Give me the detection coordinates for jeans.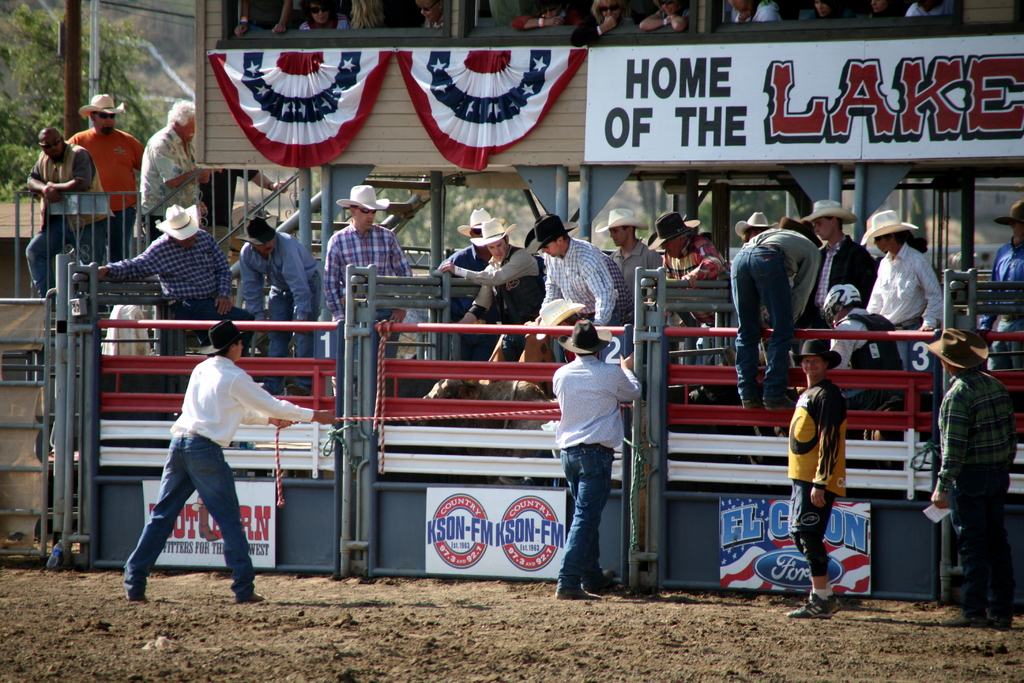
(266,276,319,388).
